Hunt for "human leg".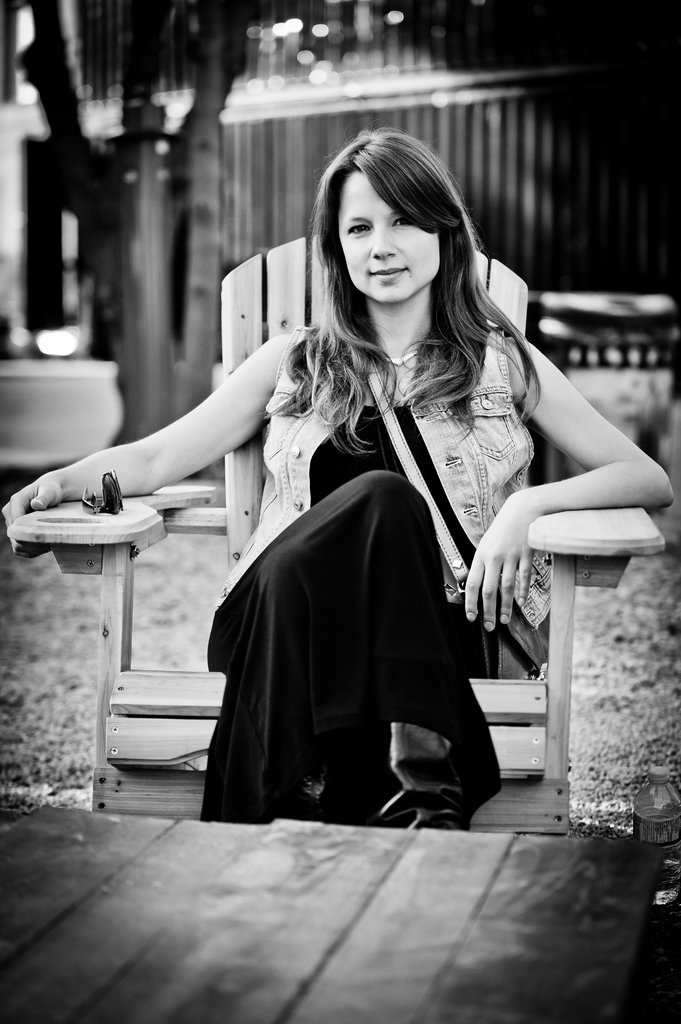
Hunted down at bbox(351, 461, 446, 825).
